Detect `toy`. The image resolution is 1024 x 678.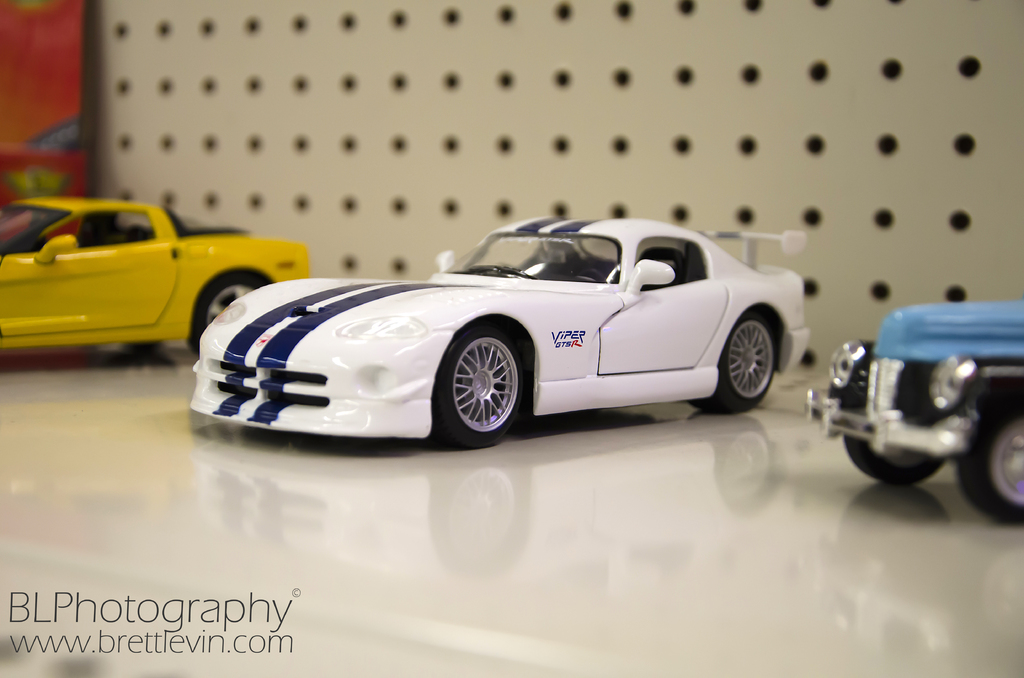
(0, 195, 314, 349).
